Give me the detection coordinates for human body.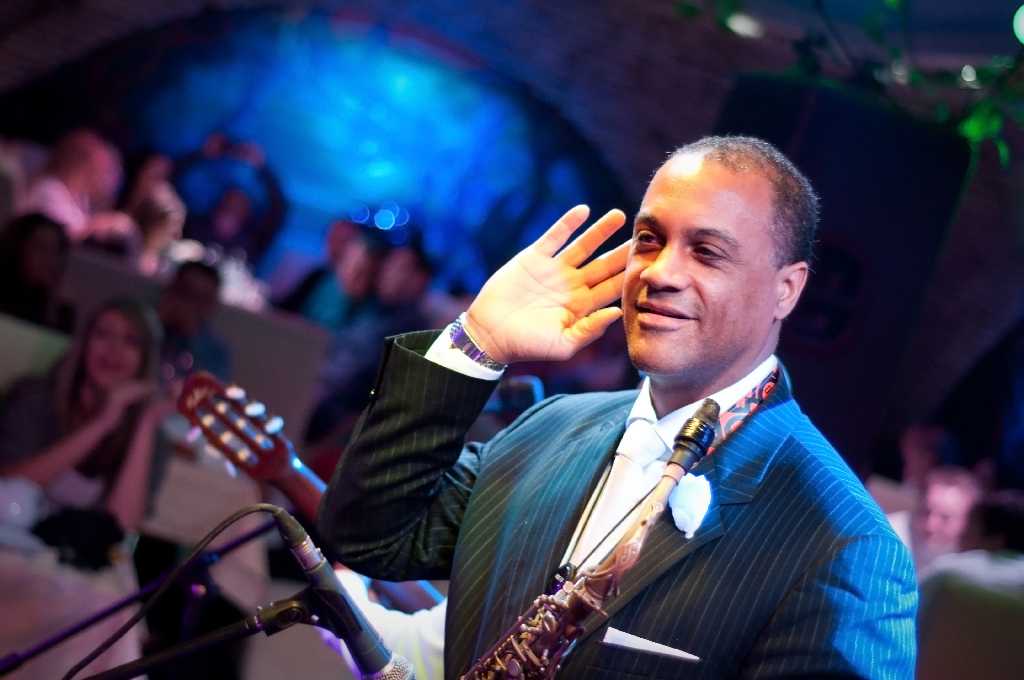
x1=304 y1=112 x2=885 y2=679.
